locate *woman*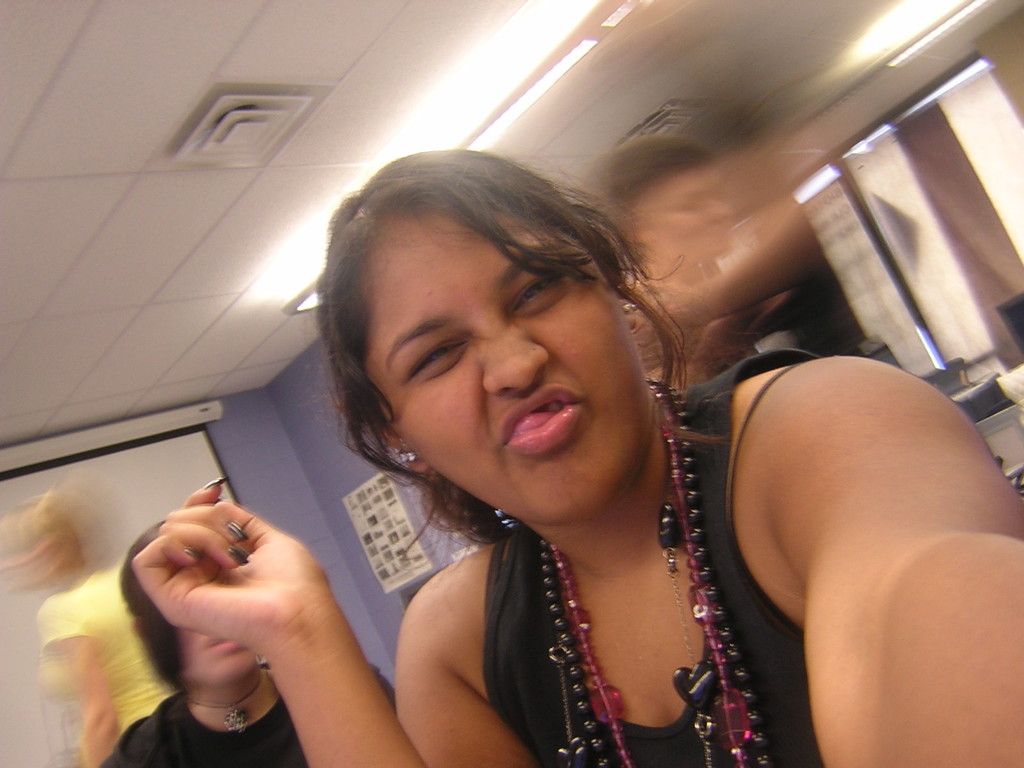
129, 139, 1023, 767
